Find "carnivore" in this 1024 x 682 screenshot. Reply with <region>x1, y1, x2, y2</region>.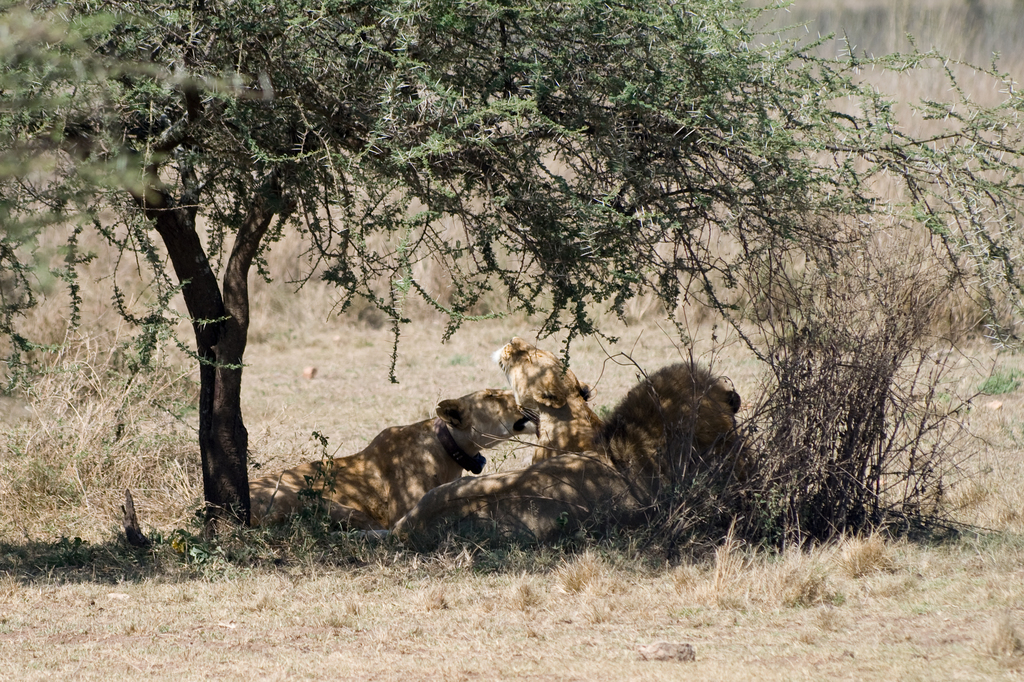
<region>400, 345, 755, 548</region>.
